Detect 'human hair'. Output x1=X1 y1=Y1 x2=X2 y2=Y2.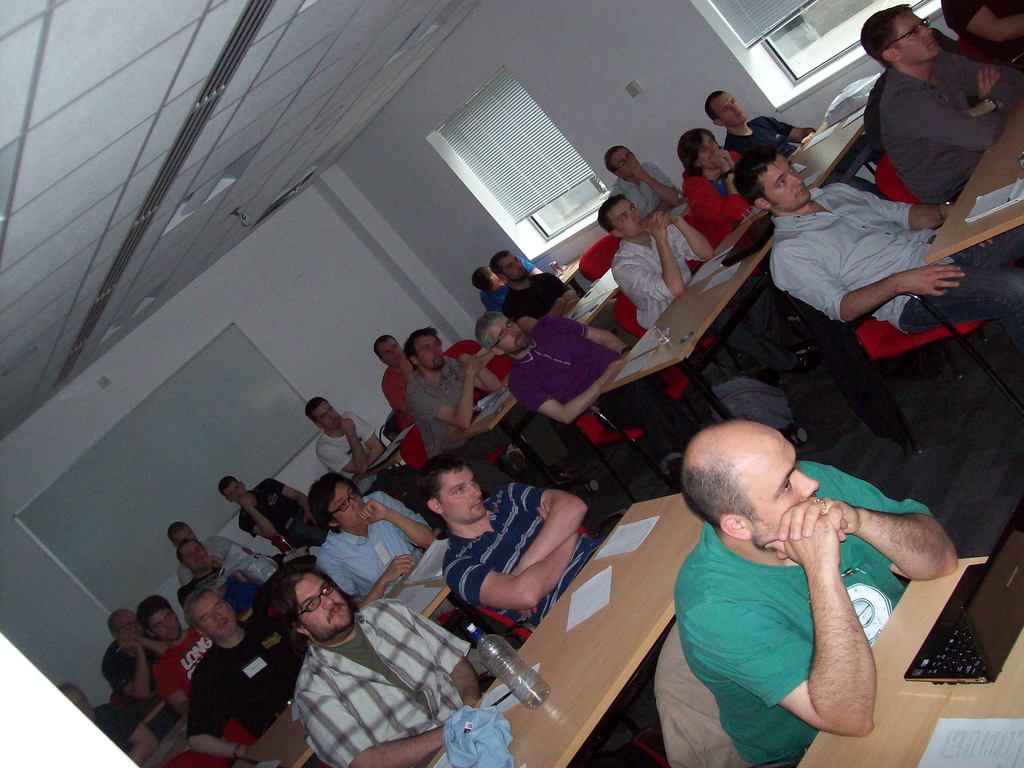
x1=704 y1=90 x2=726 y2=121.
